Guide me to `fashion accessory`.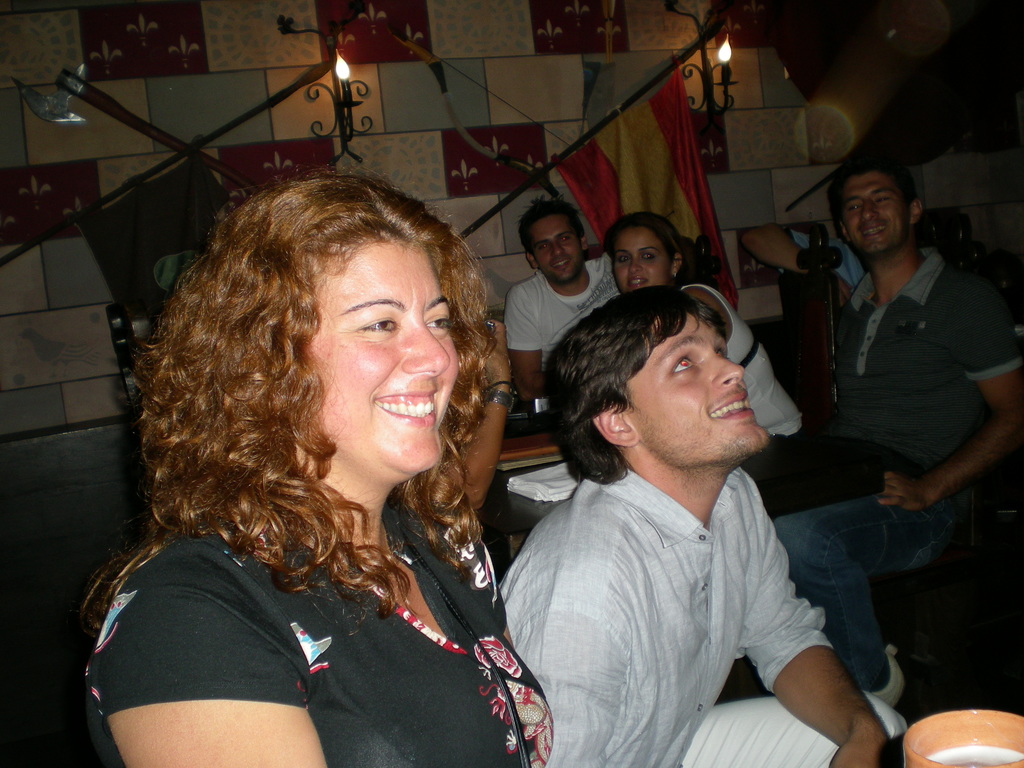
Guidance: BBox(410, 538, 530, 767).
